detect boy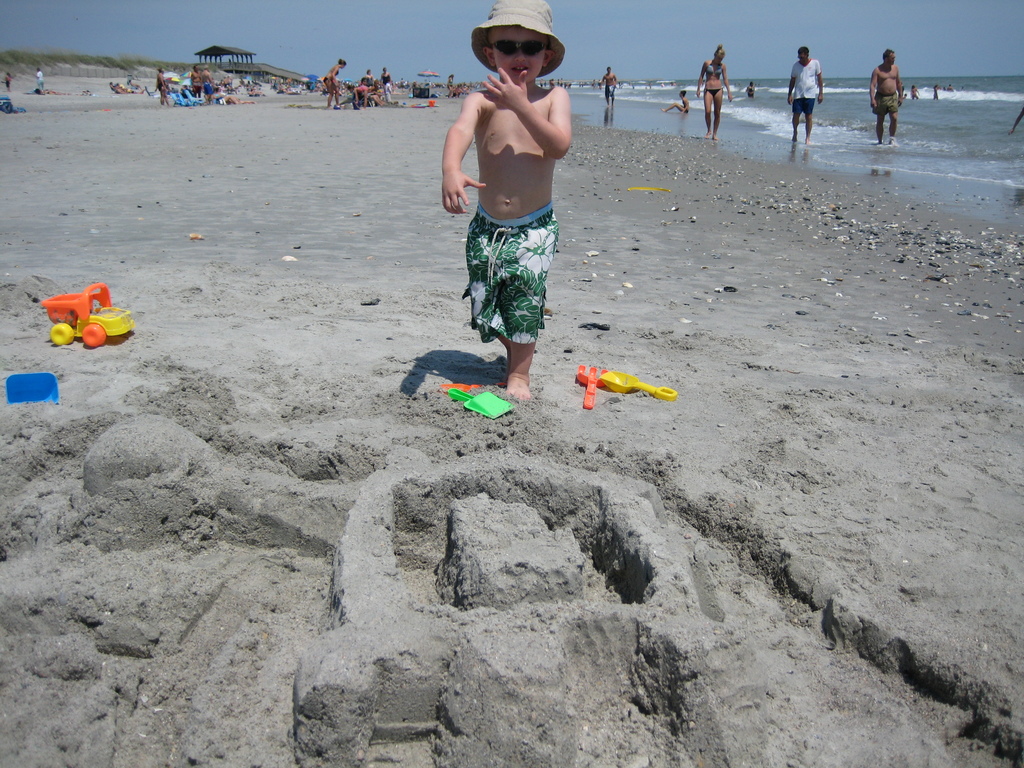
442 0 574 398
